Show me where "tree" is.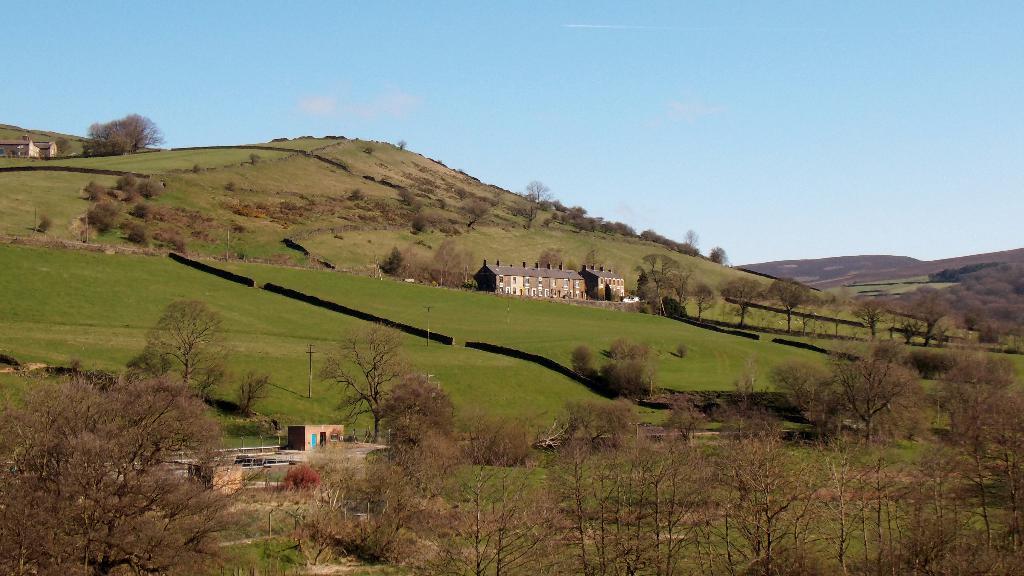
"tree" is at BBox(380, 246, 406, 276).
